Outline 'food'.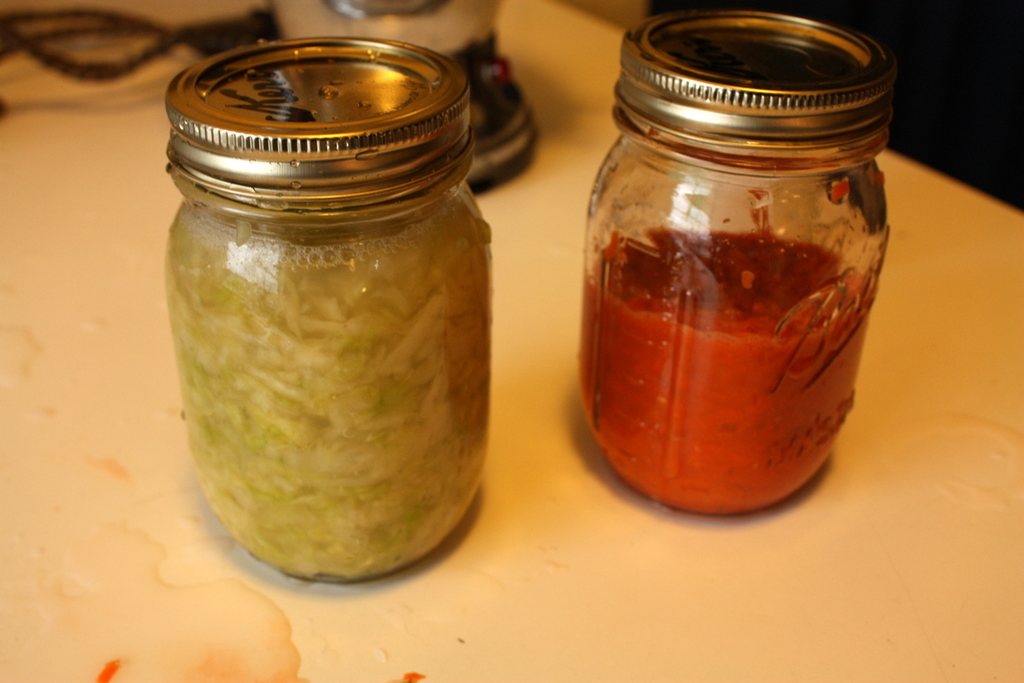
Outline: <bbox>175, 88, 493, 589</bbox>.
